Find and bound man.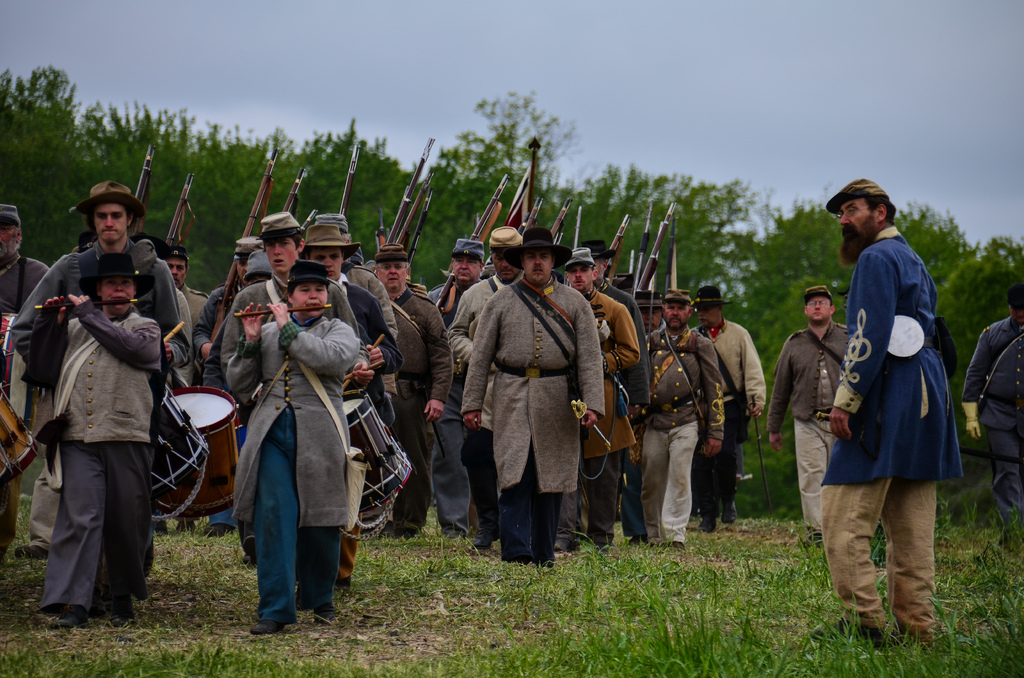
Bound: pyautogui.locateOnScreen(580, 241, 638, 547).
